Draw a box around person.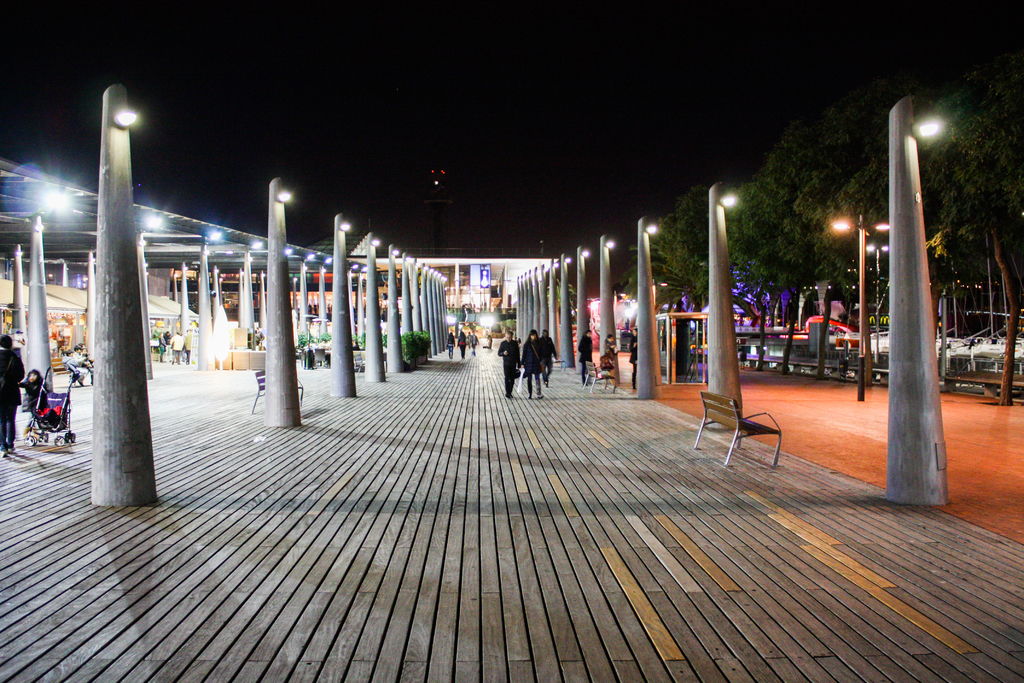
(470,327,479,351).
